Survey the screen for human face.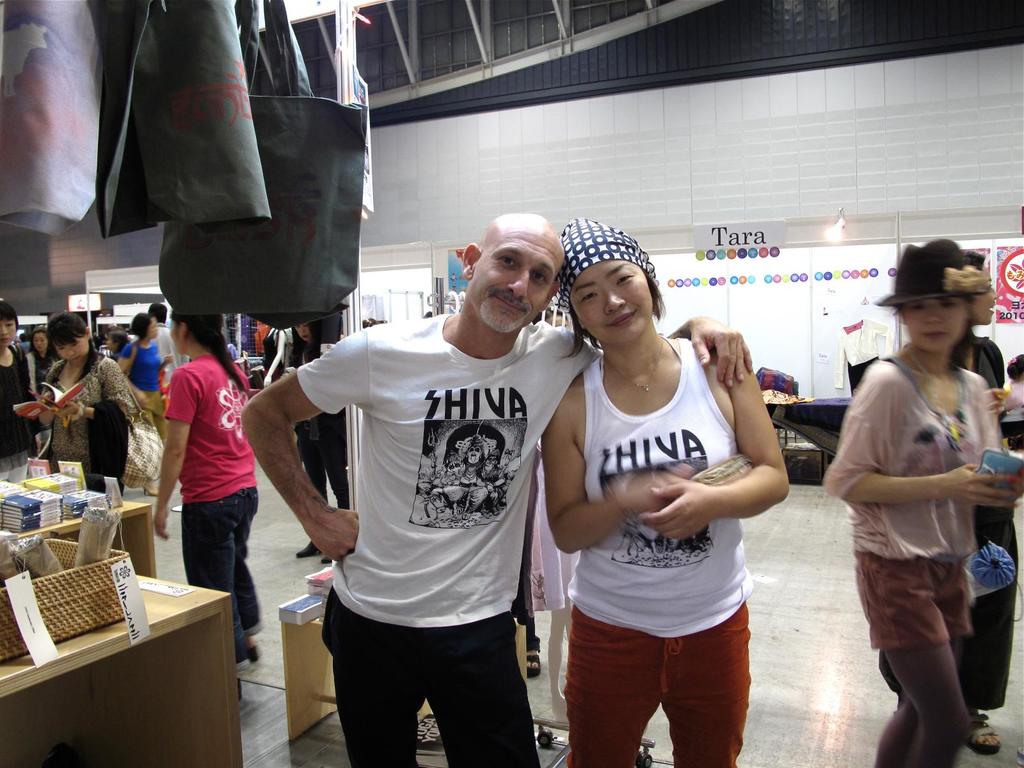
Survey found: detection(292, 322, 308, 344).
